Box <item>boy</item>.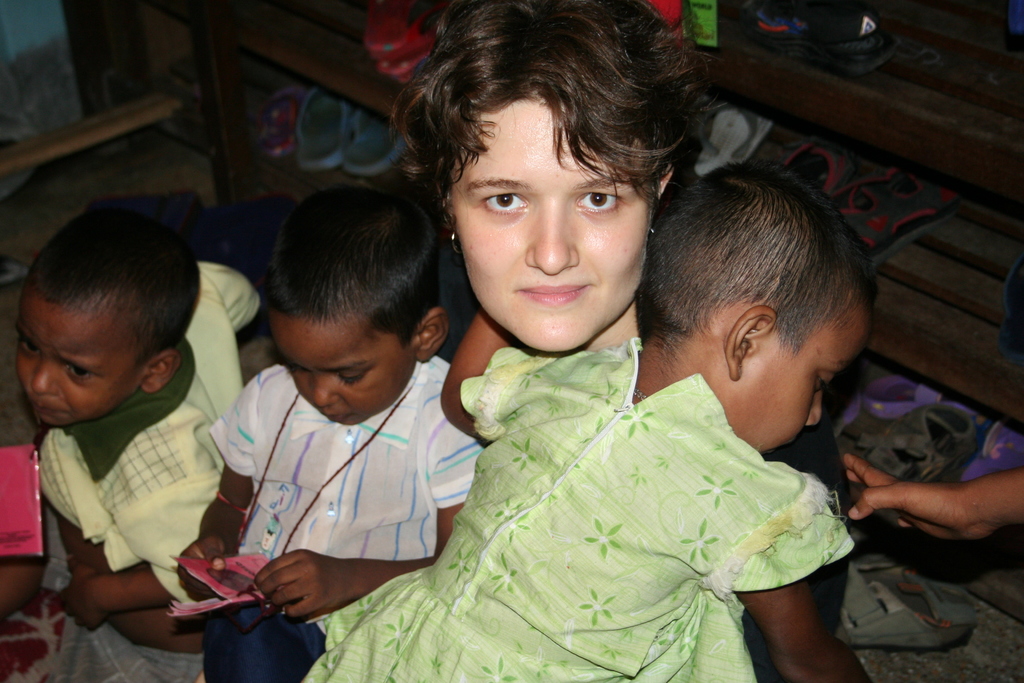
<box>0,185,261,650</box>.
